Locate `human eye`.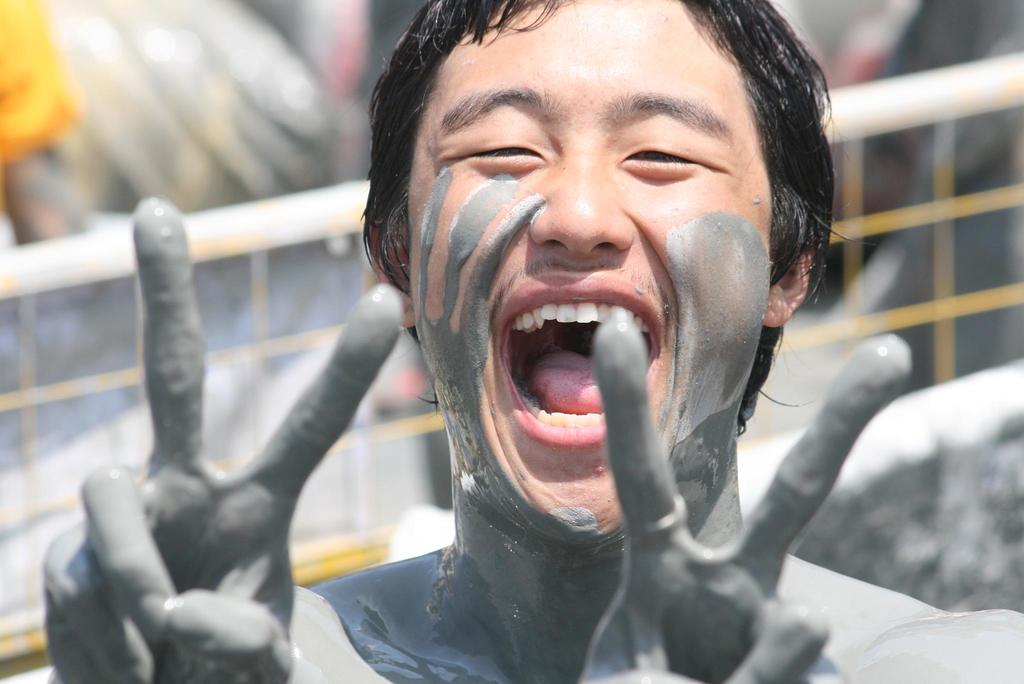
Bounding box: bbox=[435, 118, 547, 176].
